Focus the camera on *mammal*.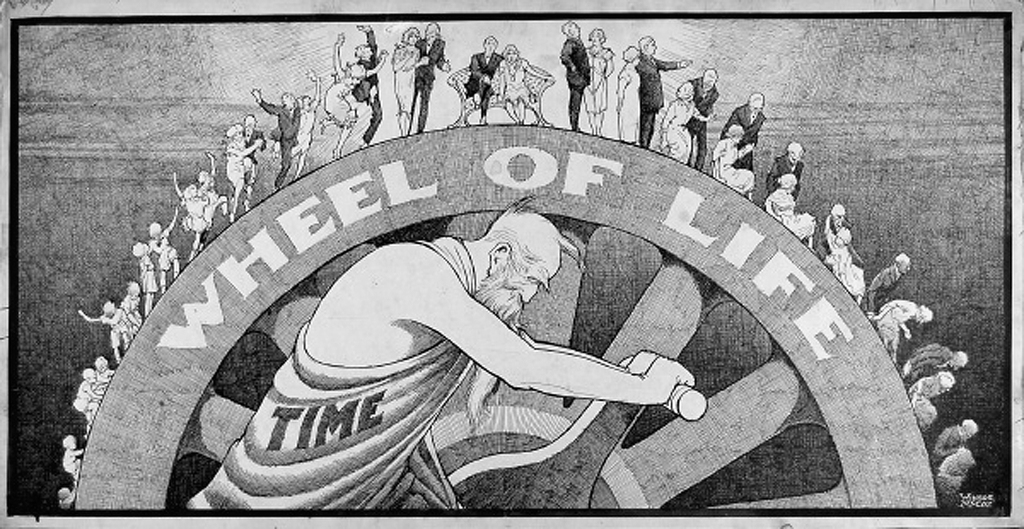
Focus region: (x1=694, y1=65, x2=720, y2=174).
